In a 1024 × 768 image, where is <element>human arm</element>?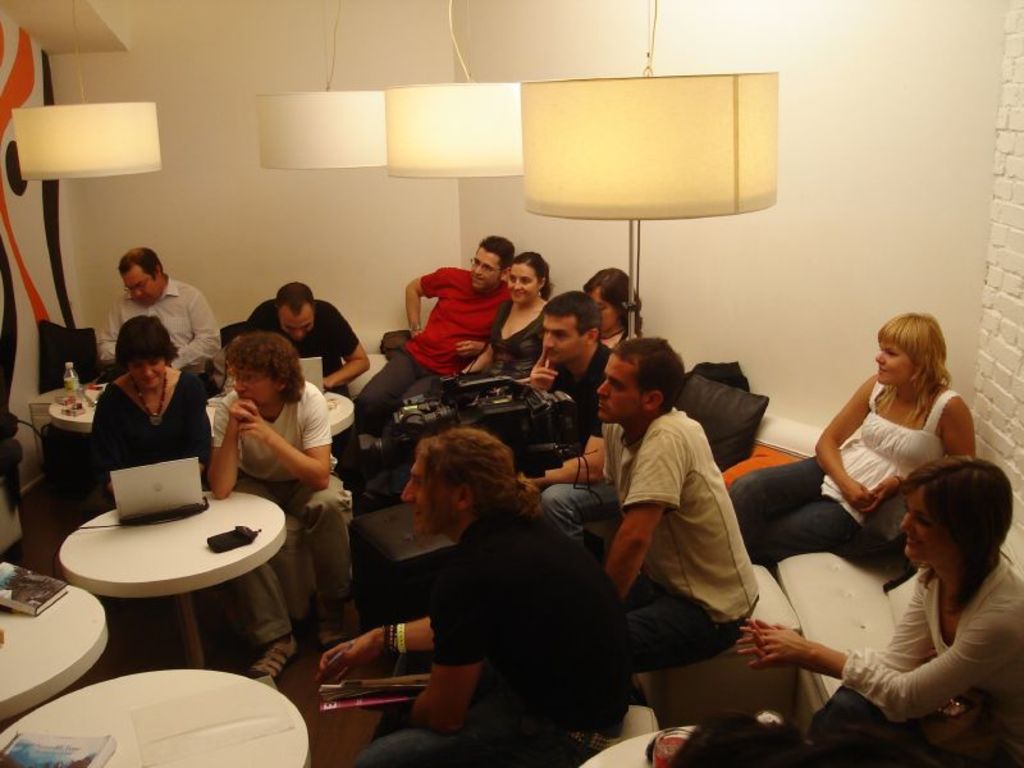
(422,581,488,732).
